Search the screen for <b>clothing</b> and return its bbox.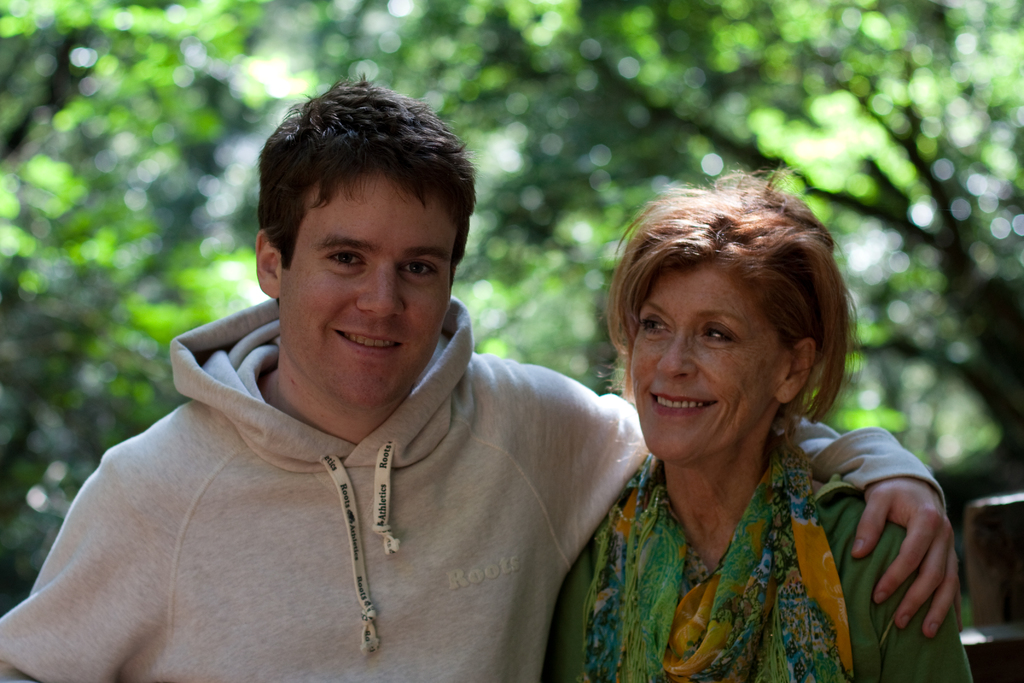
Found: [0,302,948,682].
